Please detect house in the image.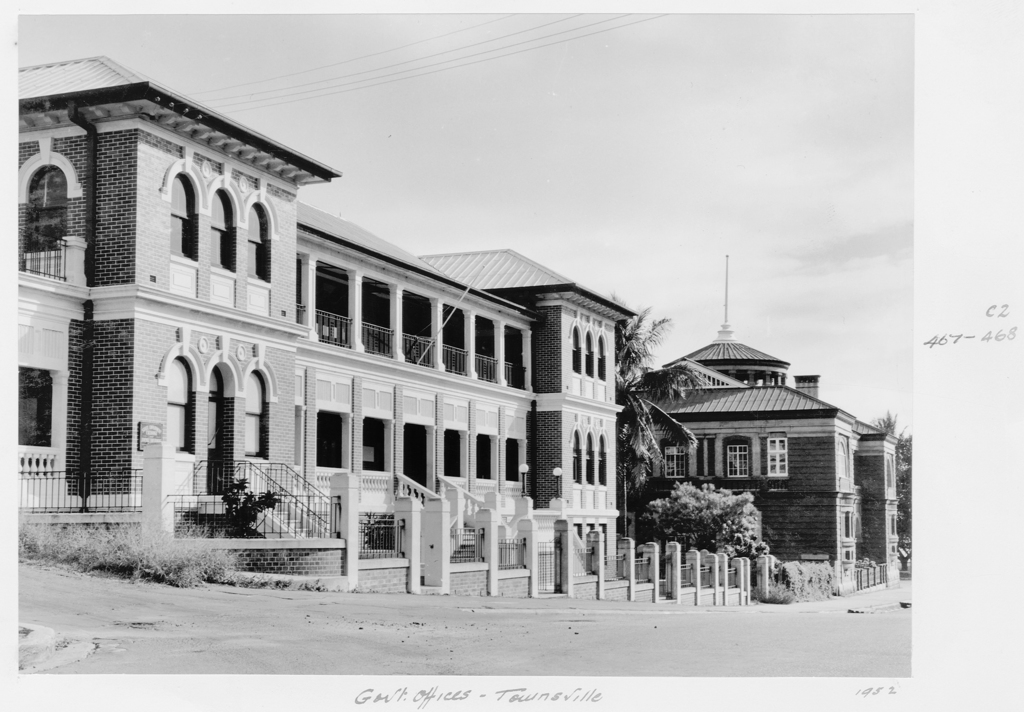
(x1=71, y1=77, x2=652, y2=585).
